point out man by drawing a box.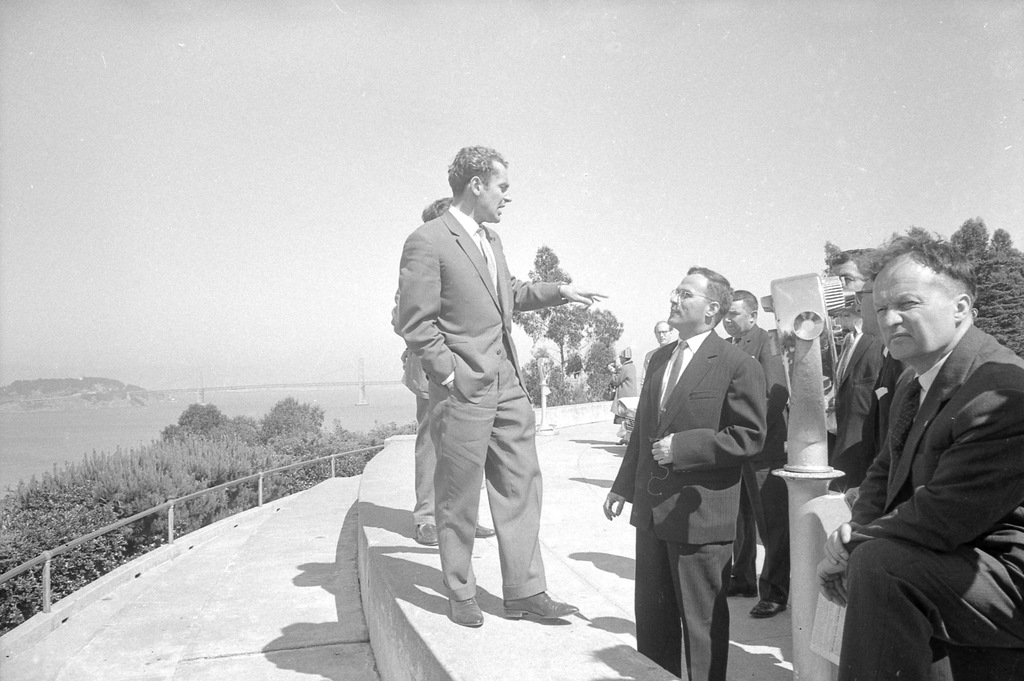
(604,347,639,422).
